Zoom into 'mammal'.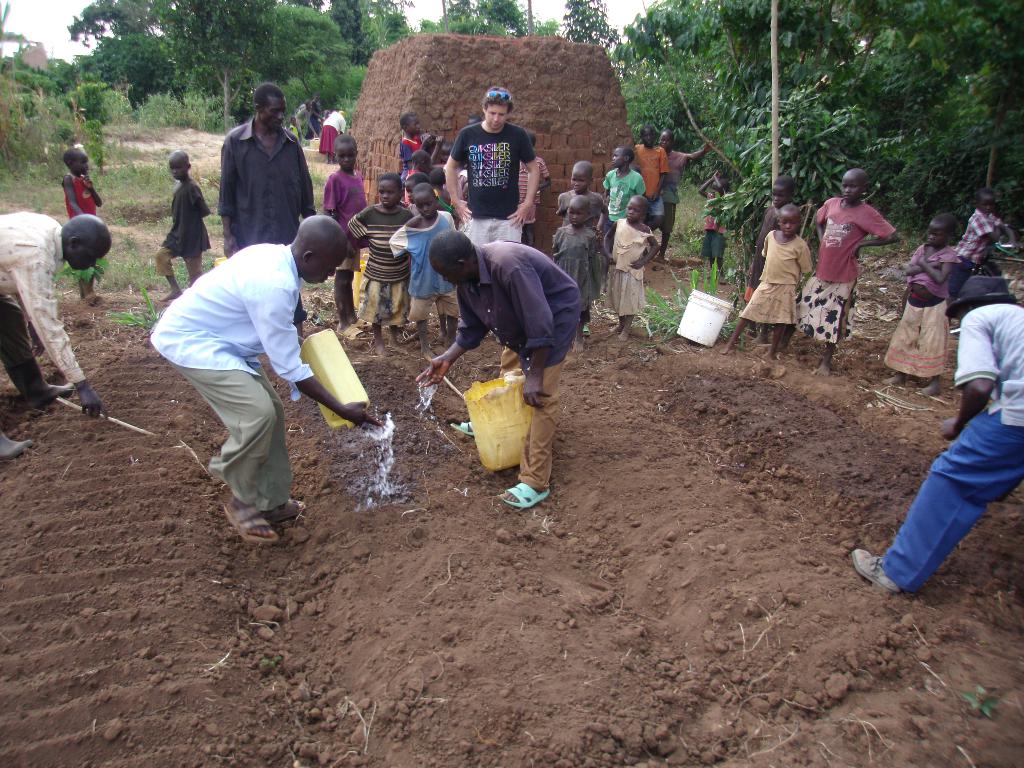
Zoom target: box(717, 205, 810, 356).
